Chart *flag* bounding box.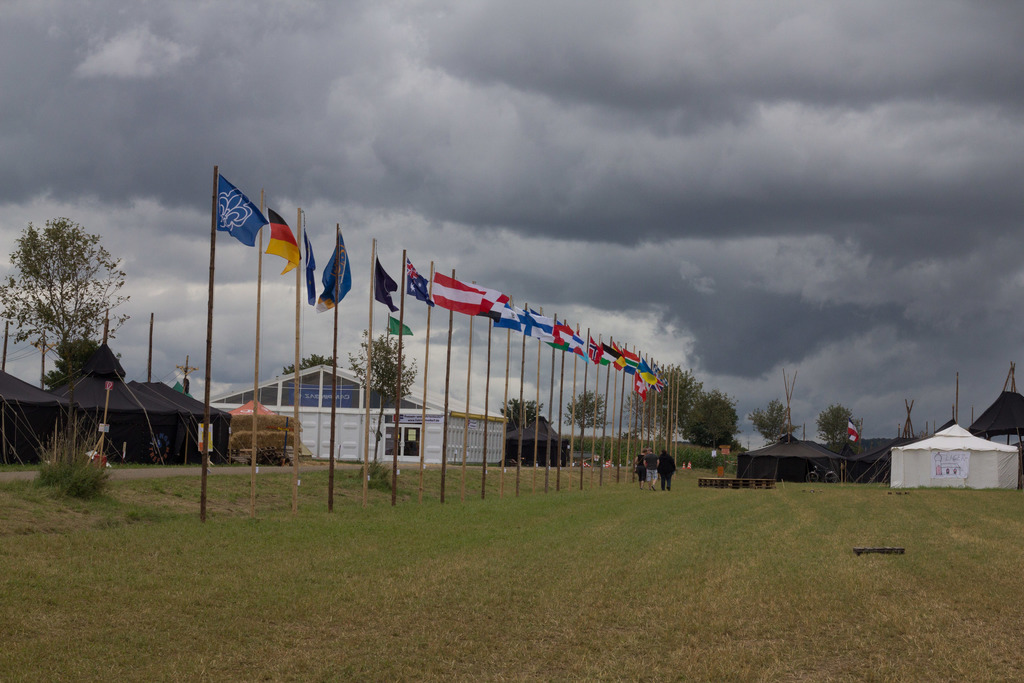
Charted: (left=397, top=260, right=437, bottom=309).
